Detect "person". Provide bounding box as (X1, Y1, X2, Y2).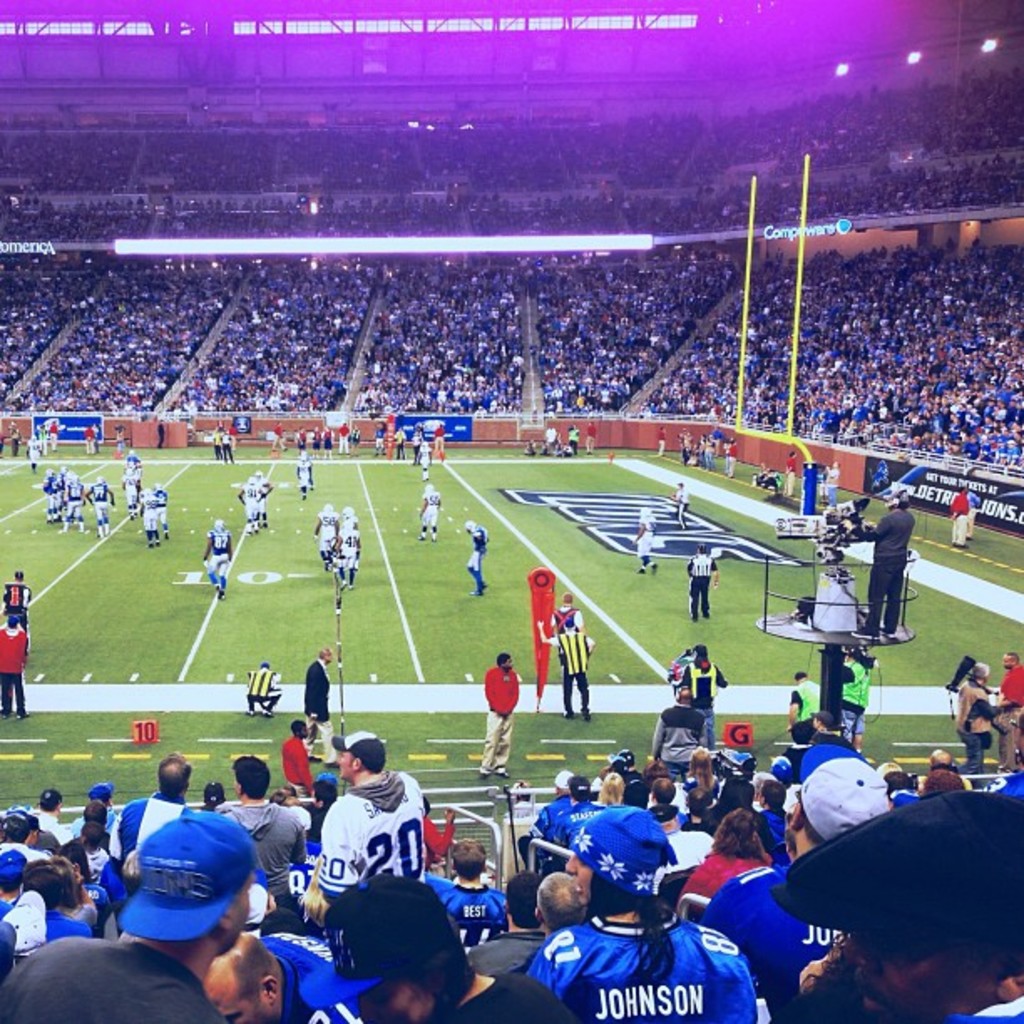
(683, 542, 721, 622).
